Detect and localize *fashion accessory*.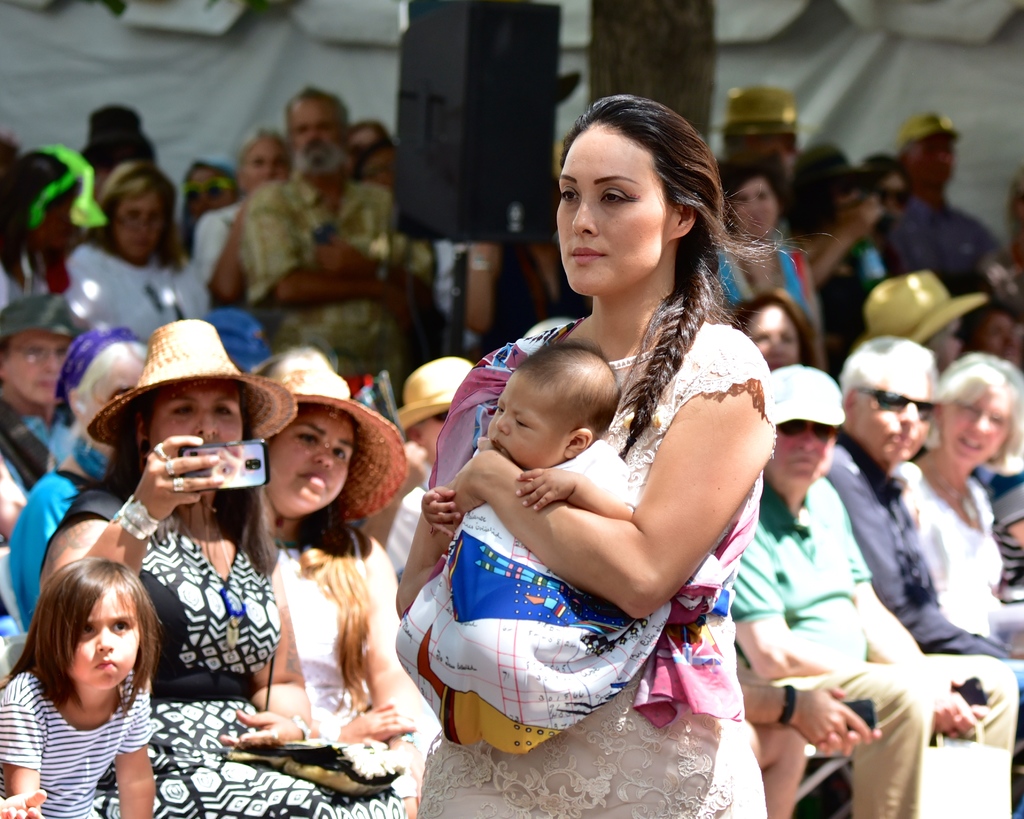
Localized at (x1=110, y1=500, x2=161, y2=544).
